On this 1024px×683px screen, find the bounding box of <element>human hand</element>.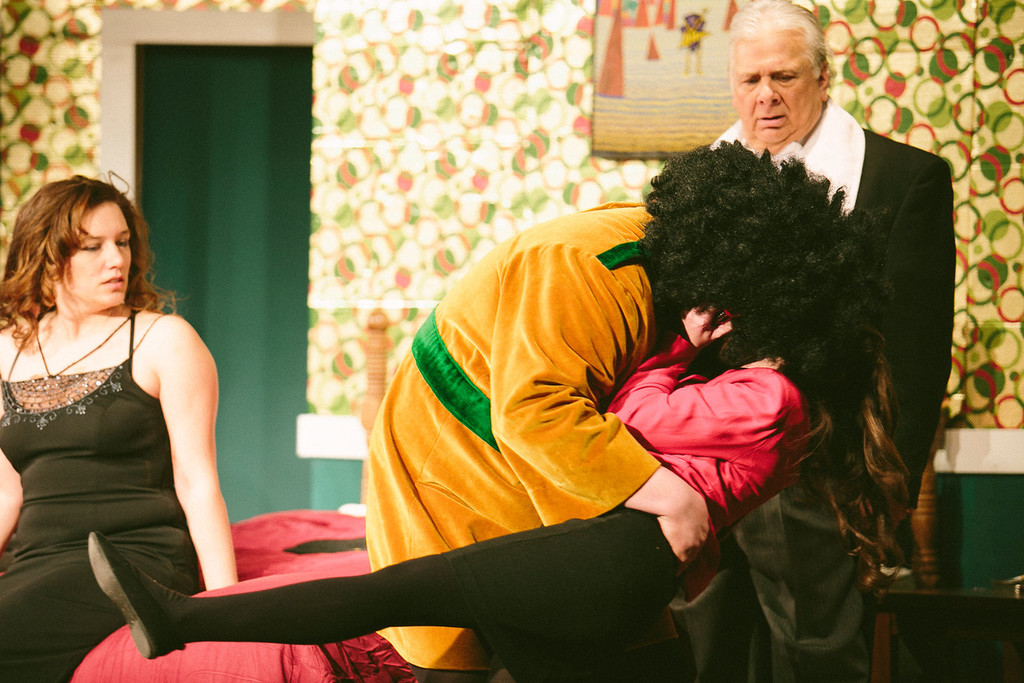
Bounding box: 645, 479, 728, 564.
